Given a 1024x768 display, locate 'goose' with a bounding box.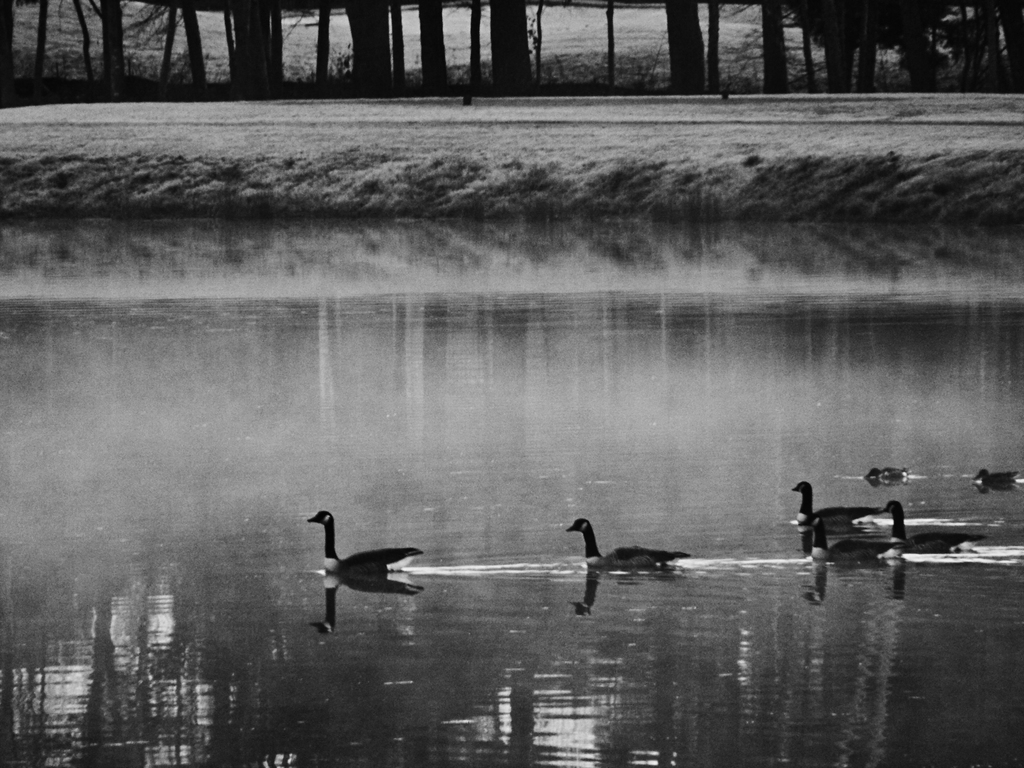
Located: <box>878,498,983,557</box>.
